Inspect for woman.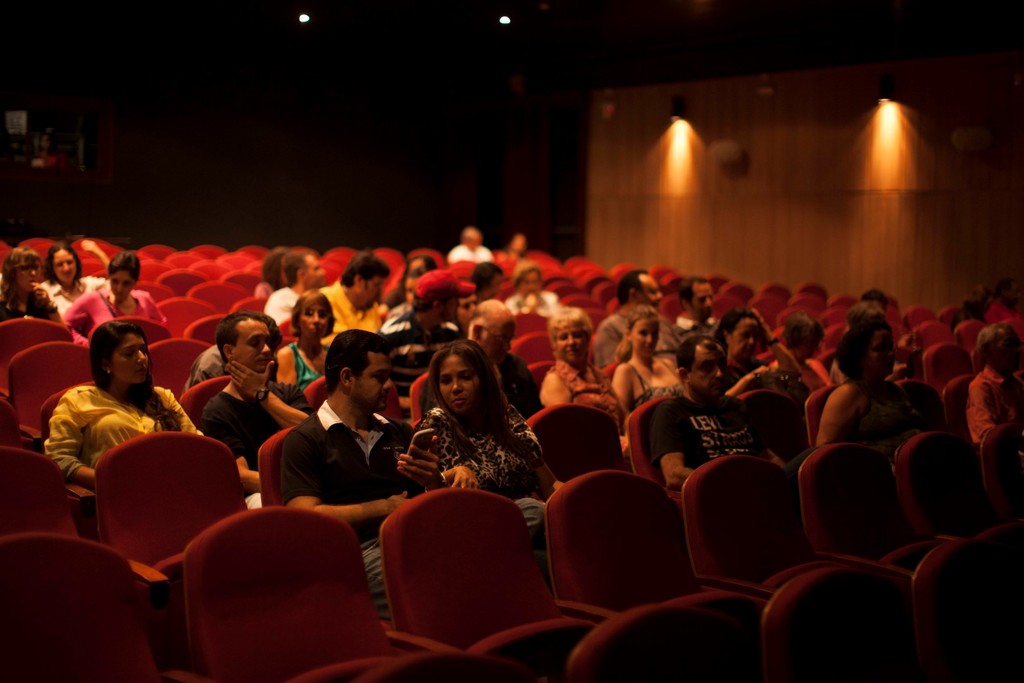
Inspection: box(43, 236, 111, 316).
